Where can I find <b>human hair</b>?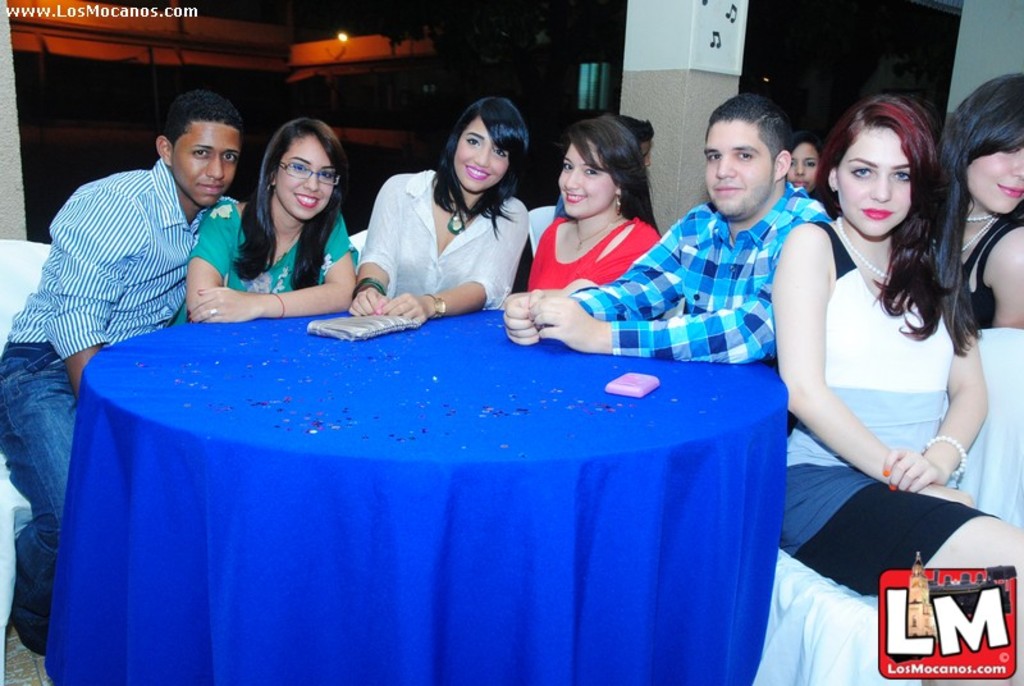
You can find it at box(428, 90, 531, 212).
